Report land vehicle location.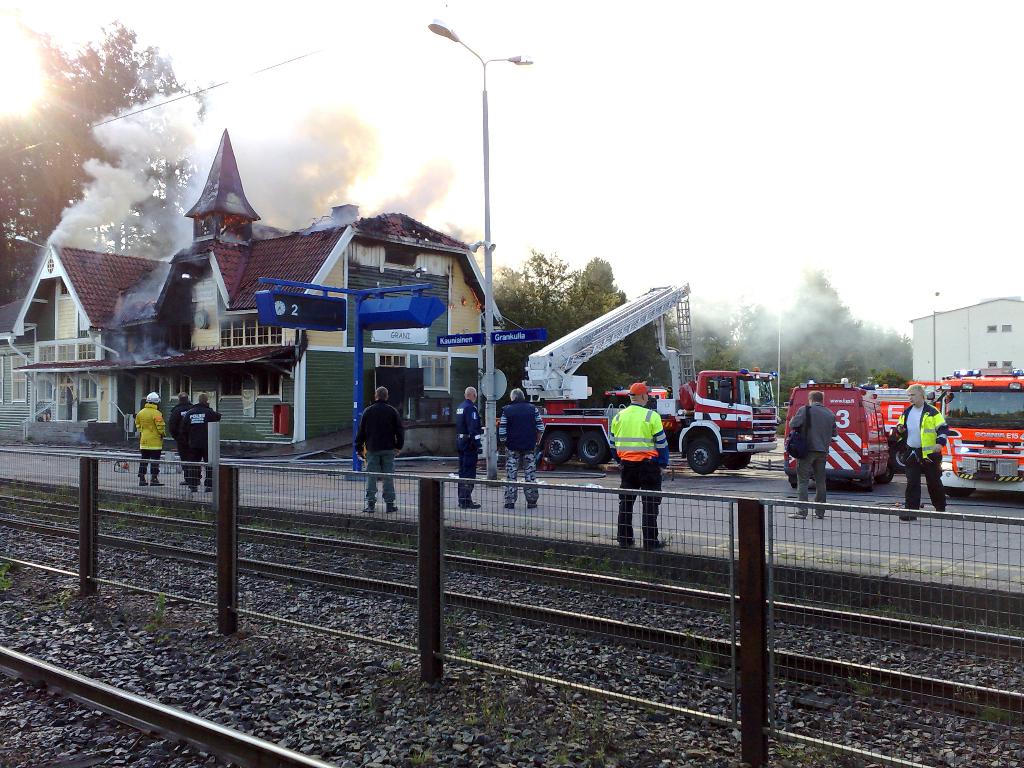
Report: l=931, t=360, r=1023, b=488.
